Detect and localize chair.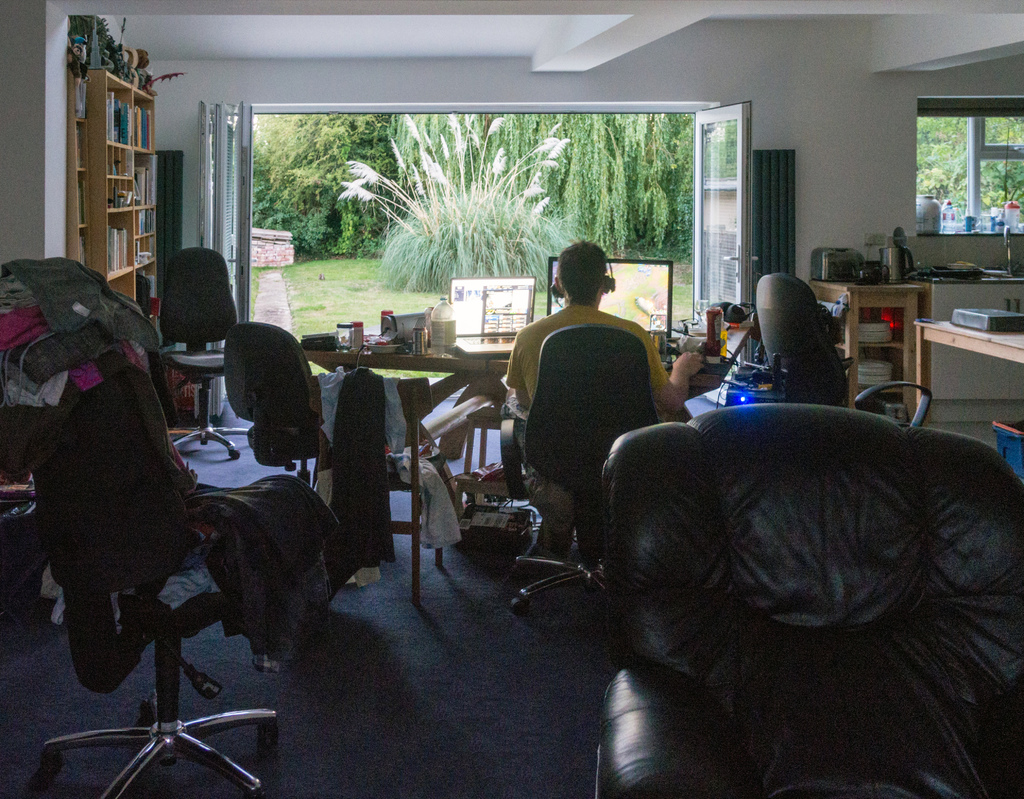
Localized at (36, 350, 290, 798).
